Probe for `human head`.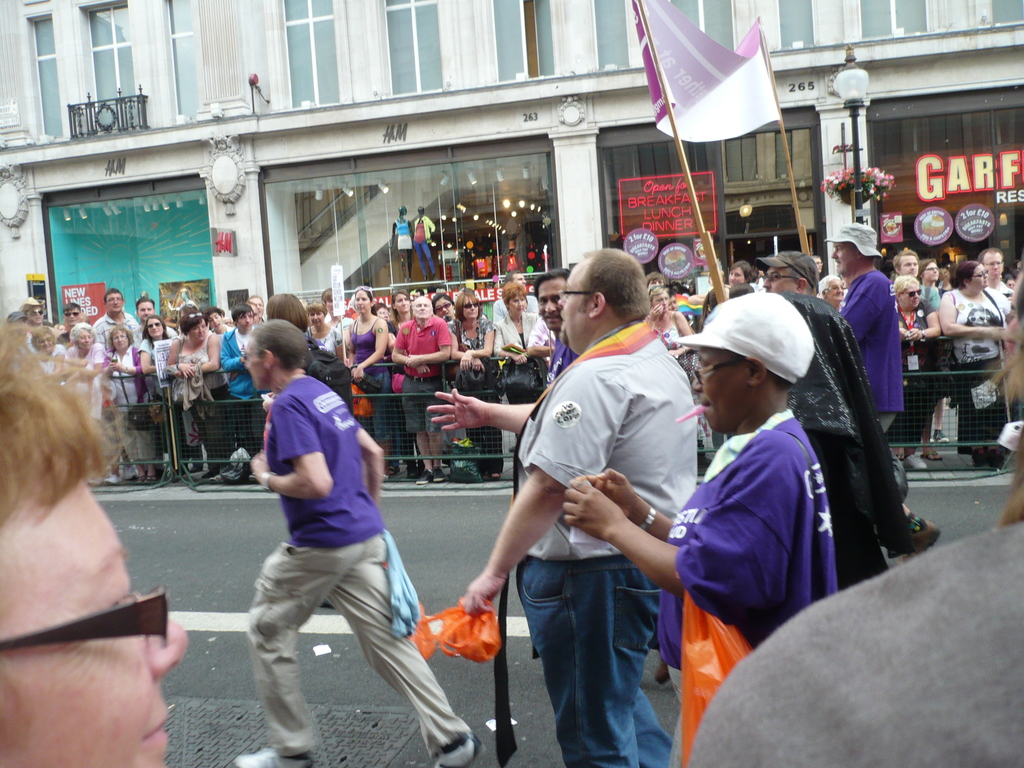
Probe result: <bbox>68, 322, 95, 351</bbox>.
